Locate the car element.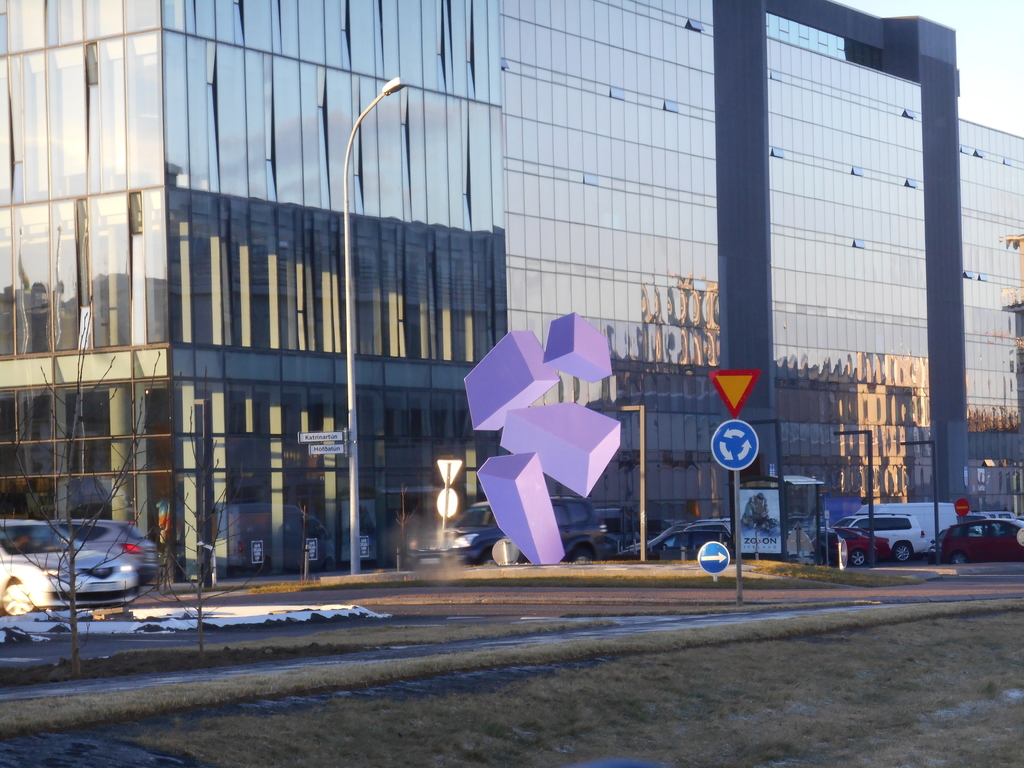
Element bbox: left=626, top=522, right=737, bottom=560.
